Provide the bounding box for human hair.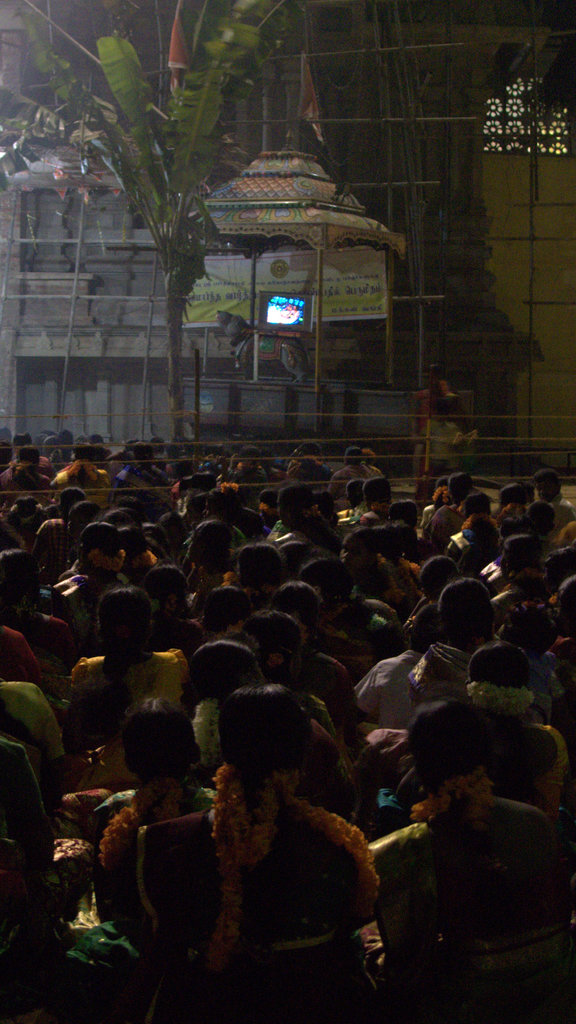
detection(189, 641, 259, 695).
